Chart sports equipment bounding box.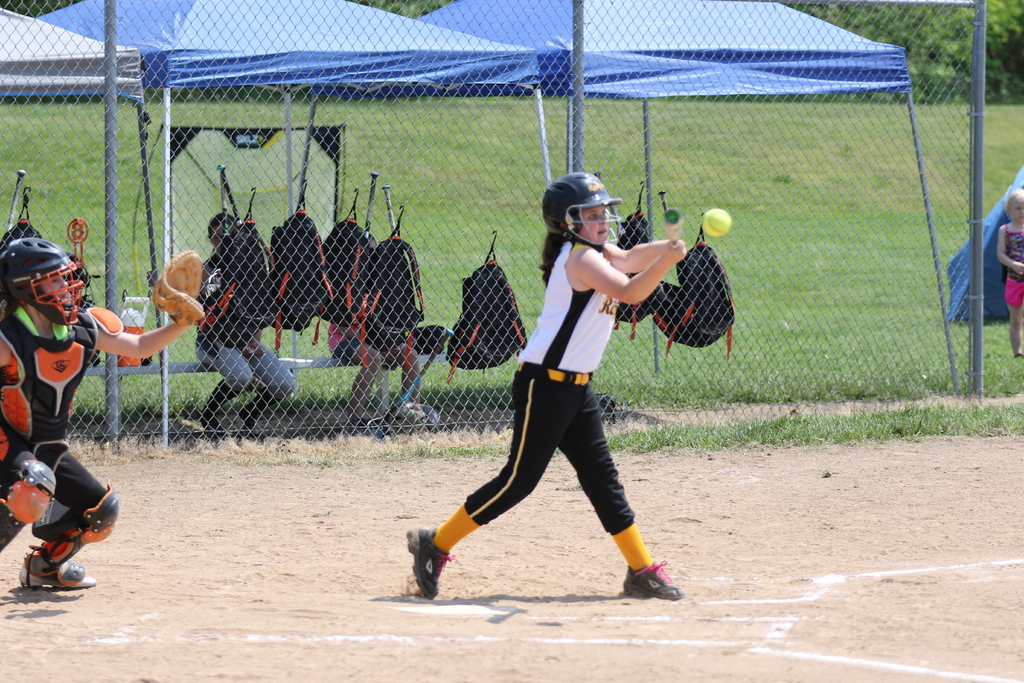
Charted: [0, 236, 85, 324].
